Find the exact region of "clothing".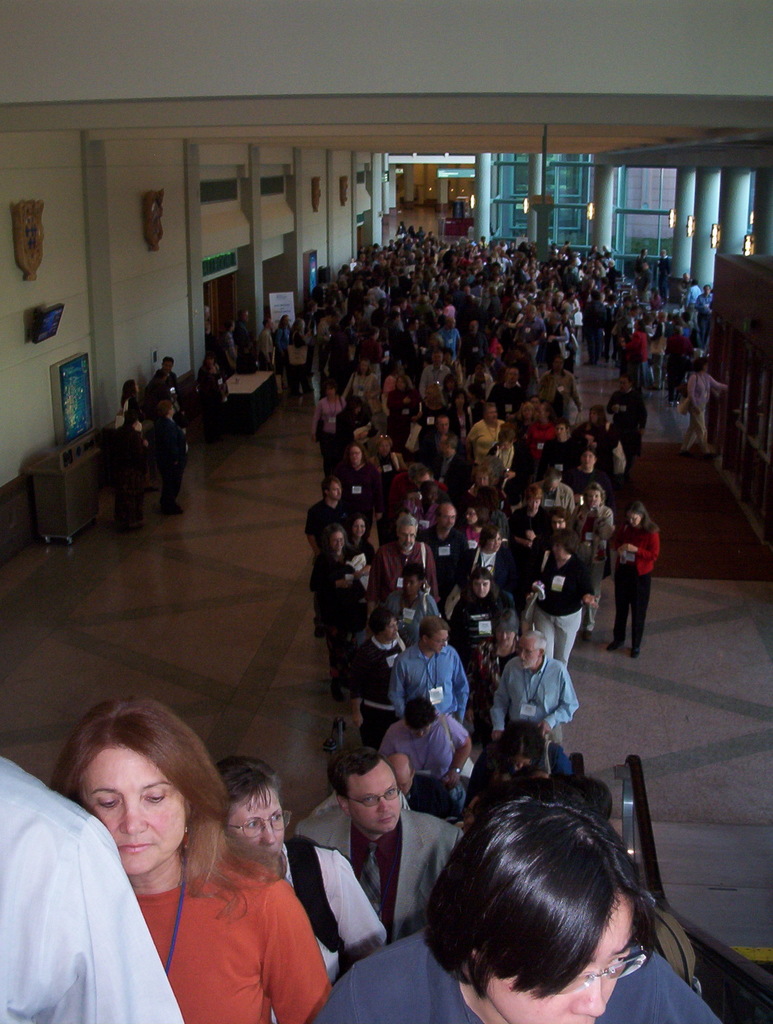
Exact region: [614,389,640,447].
